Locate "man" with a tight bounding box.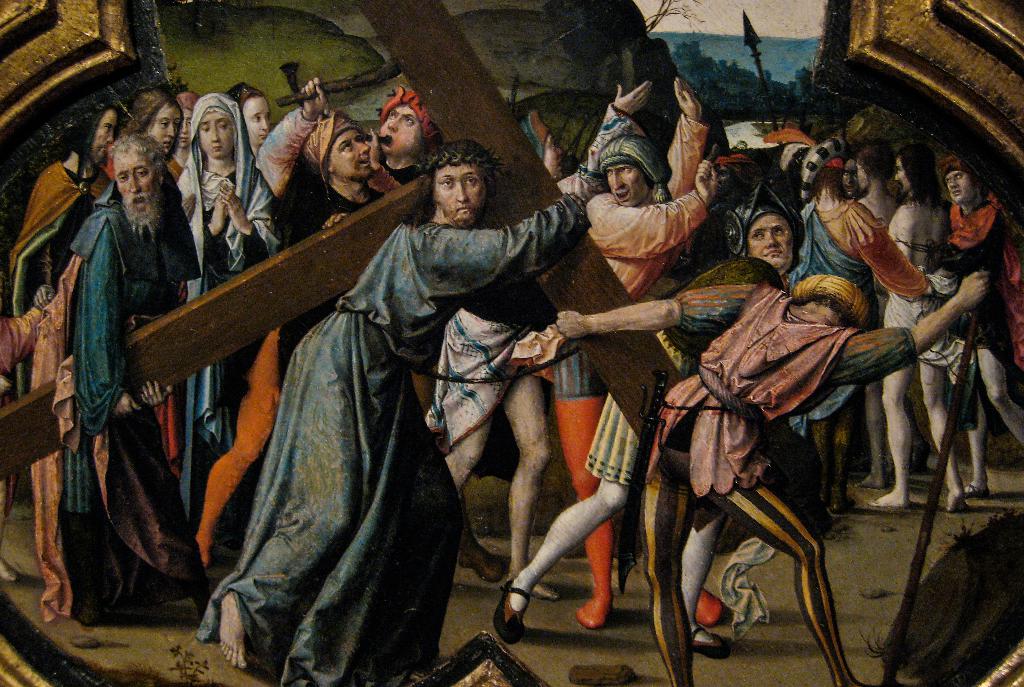
{"x1": 1, "y1": 104, "x2": 121, "y2": 318}.
